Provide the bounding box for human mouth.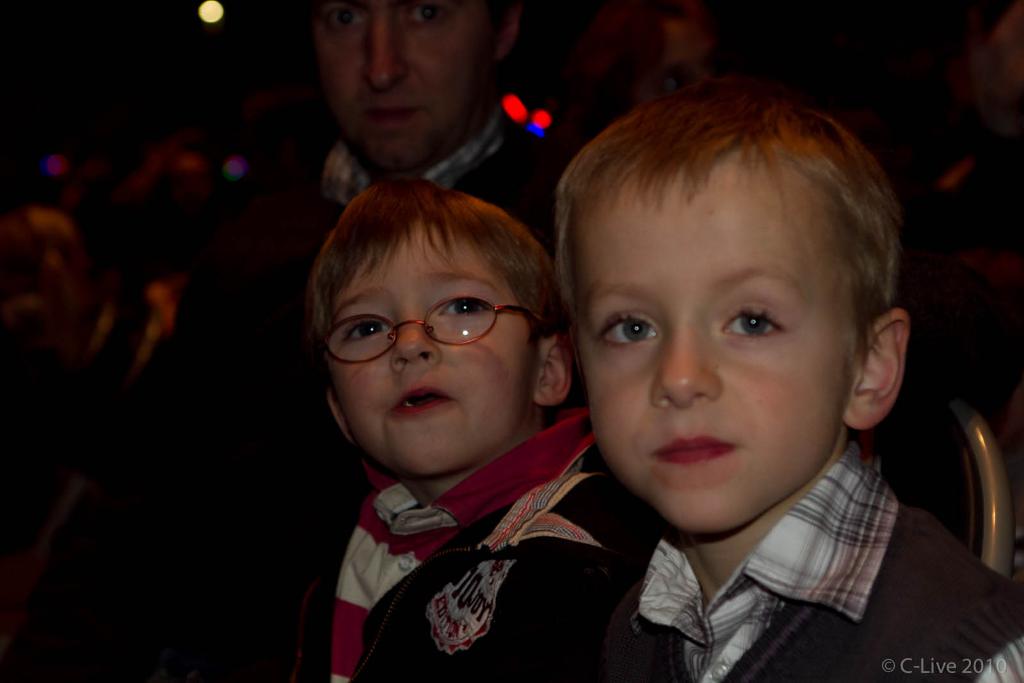
654:431:740:467.
